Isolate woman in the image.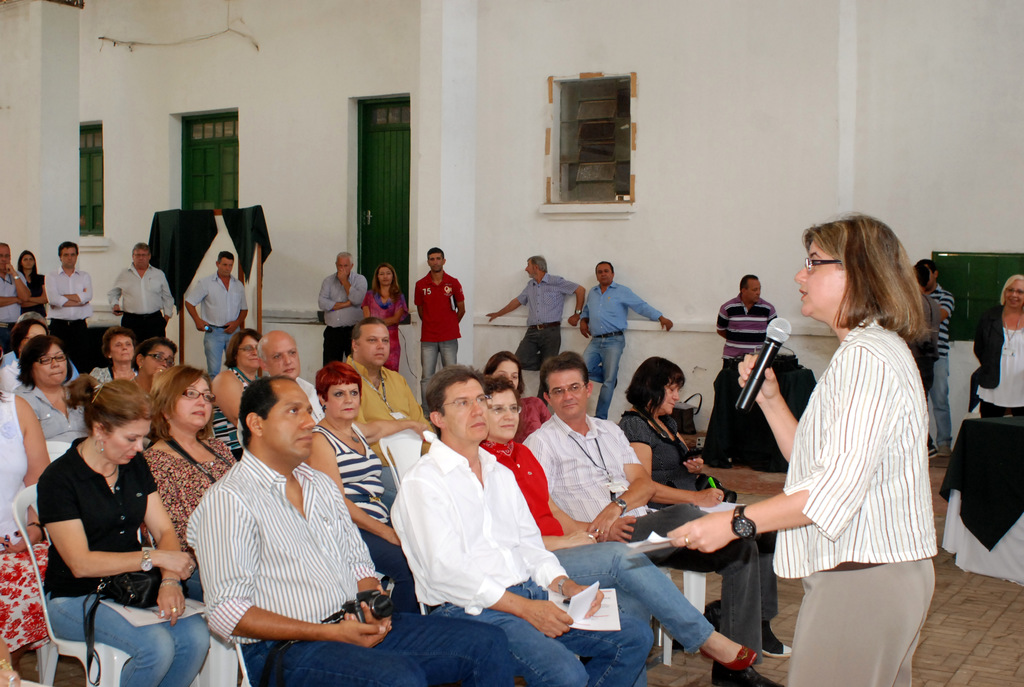
Isolated region: {"x1": 479, "y1": 374, "x2": 760, "y2": 686}.
